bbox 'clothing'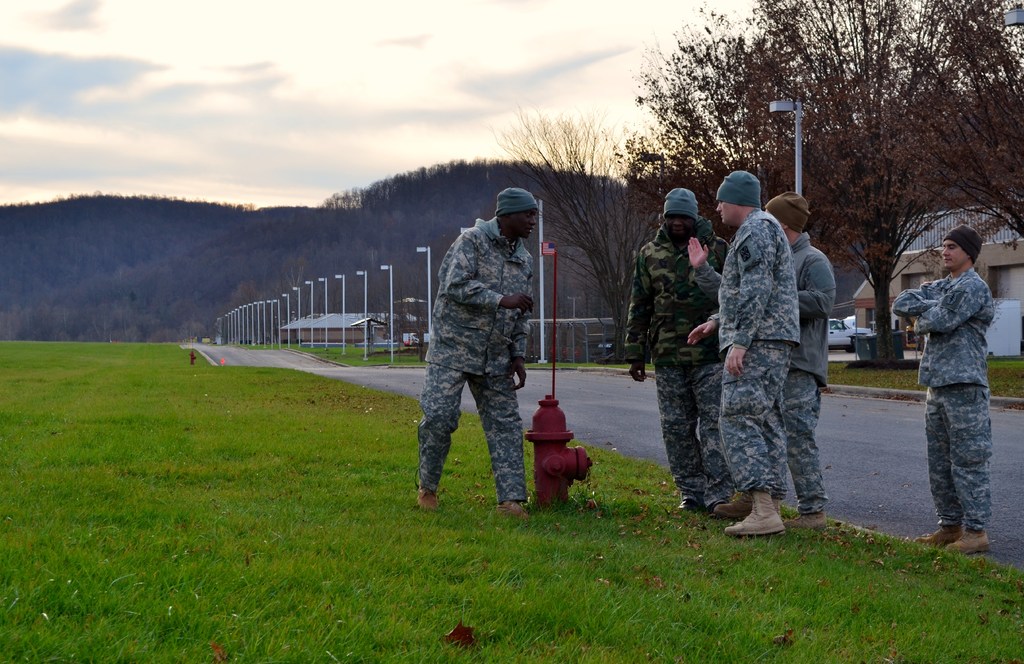
(906, 233, 1003, 526)
